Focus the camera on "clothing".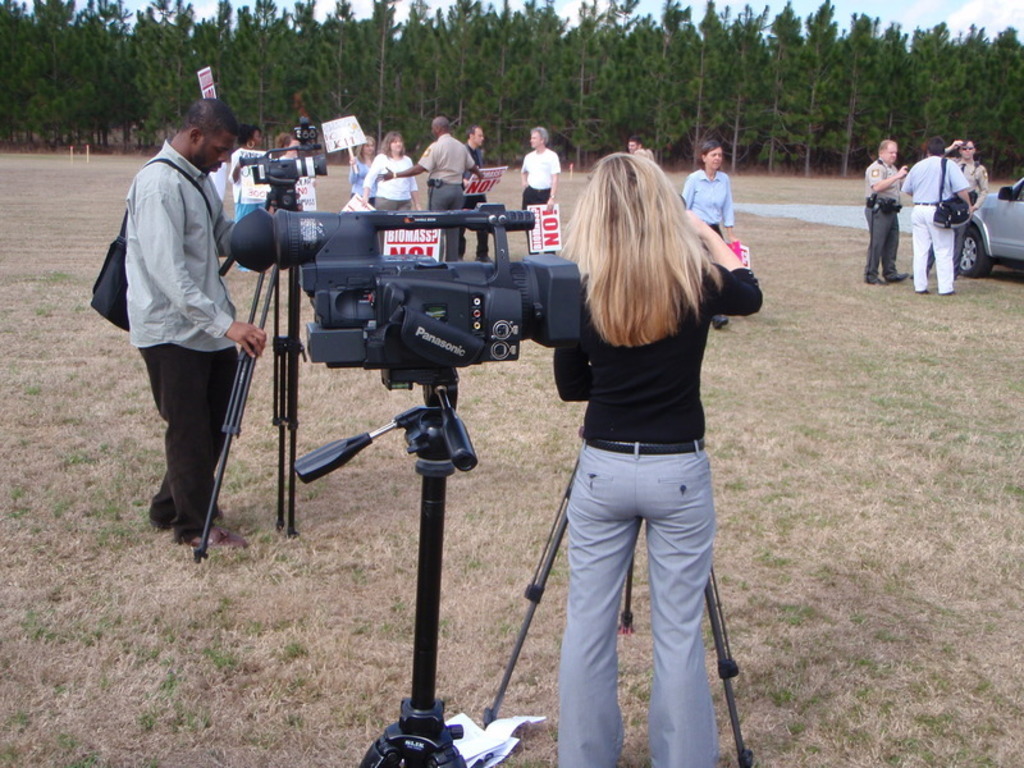
Focus region: 125, 163, 252, 532.
